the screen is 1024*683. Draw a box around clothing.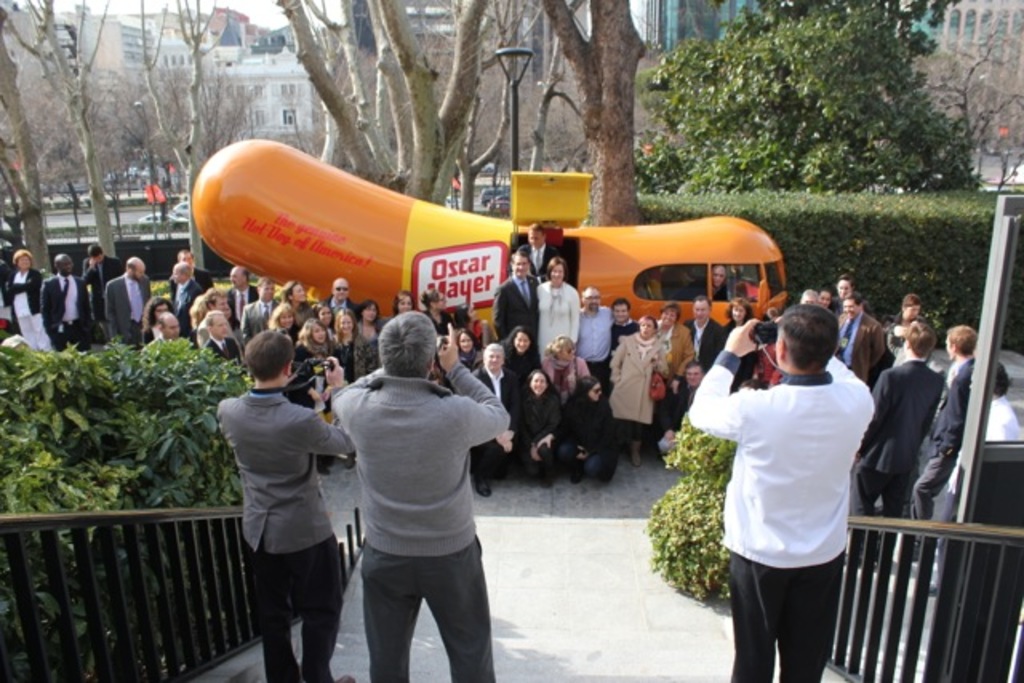
853/360/942/505.
